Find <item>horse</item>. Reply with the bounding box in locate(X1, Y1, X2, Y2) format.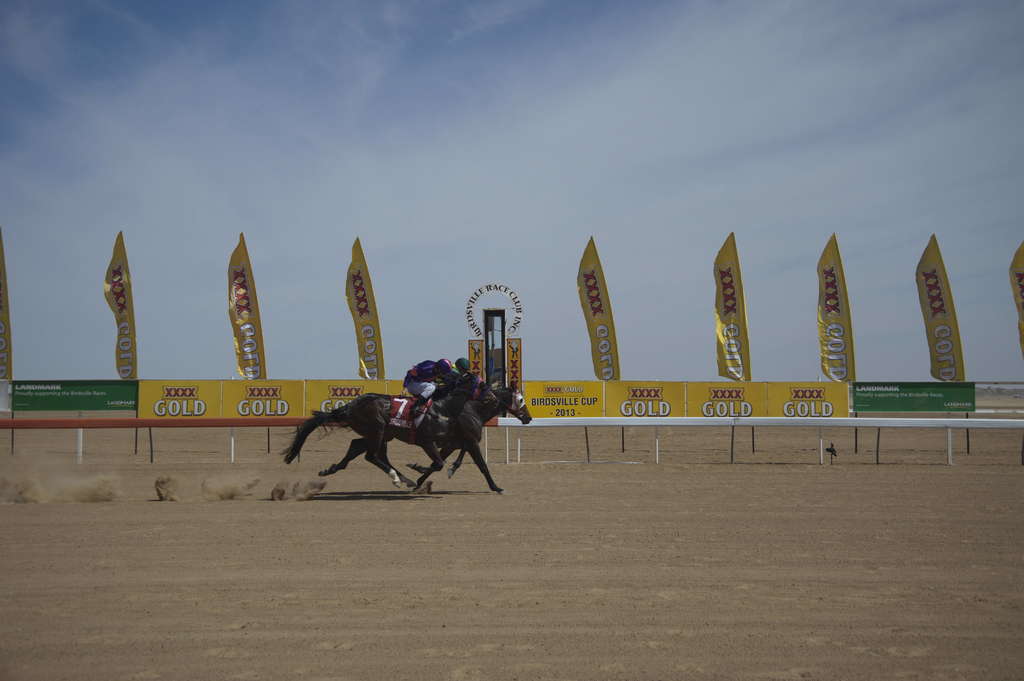
locate(316, 380, 533, 490).
